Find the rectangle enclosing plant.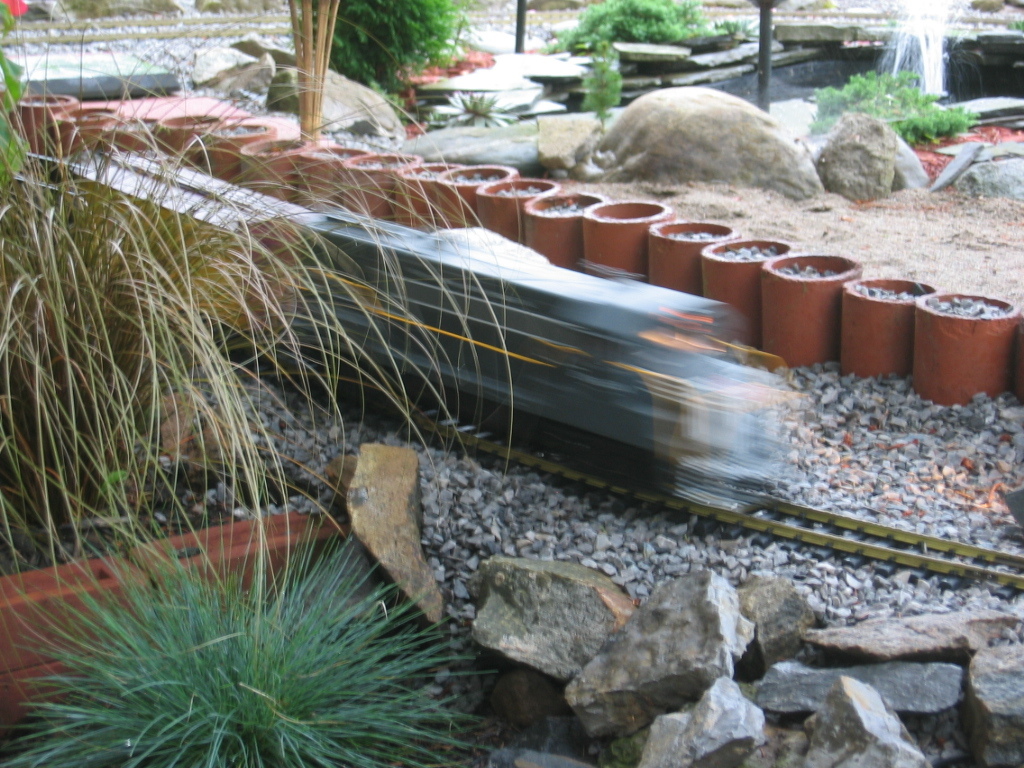
[x1=309, y1=0, x2=472, y2=129].
